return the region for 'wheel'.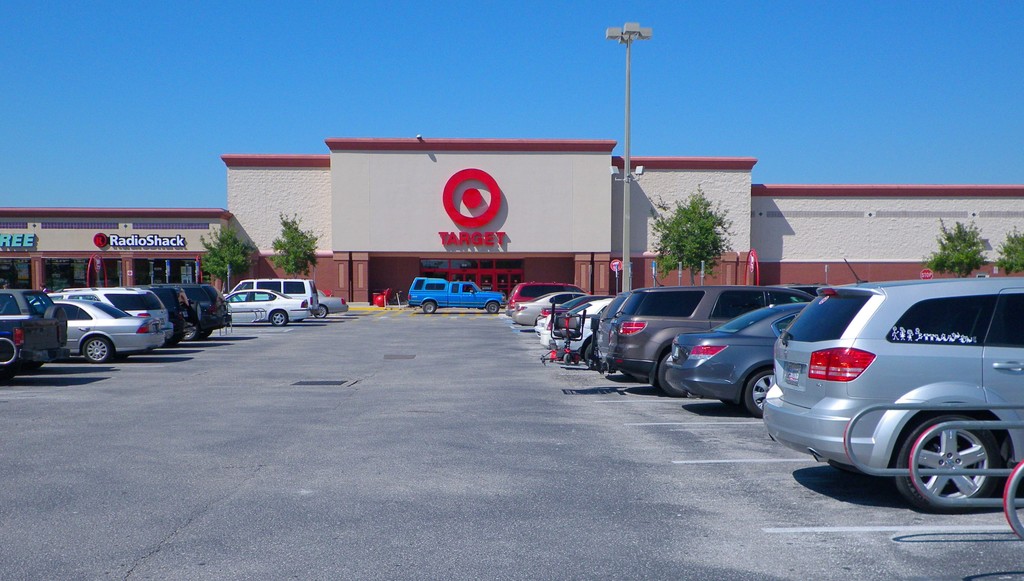
<region>562, 354, 570, 366</region>.
